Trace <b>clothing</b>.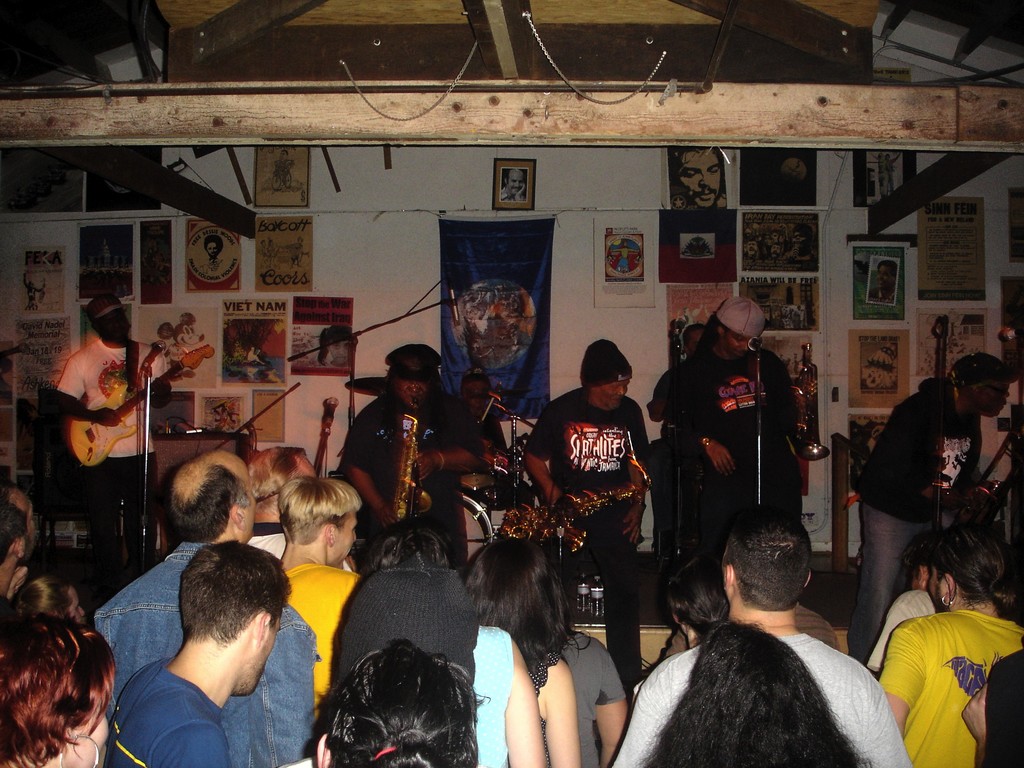
Traced to <region>0, 543, 520, 767</region>.
